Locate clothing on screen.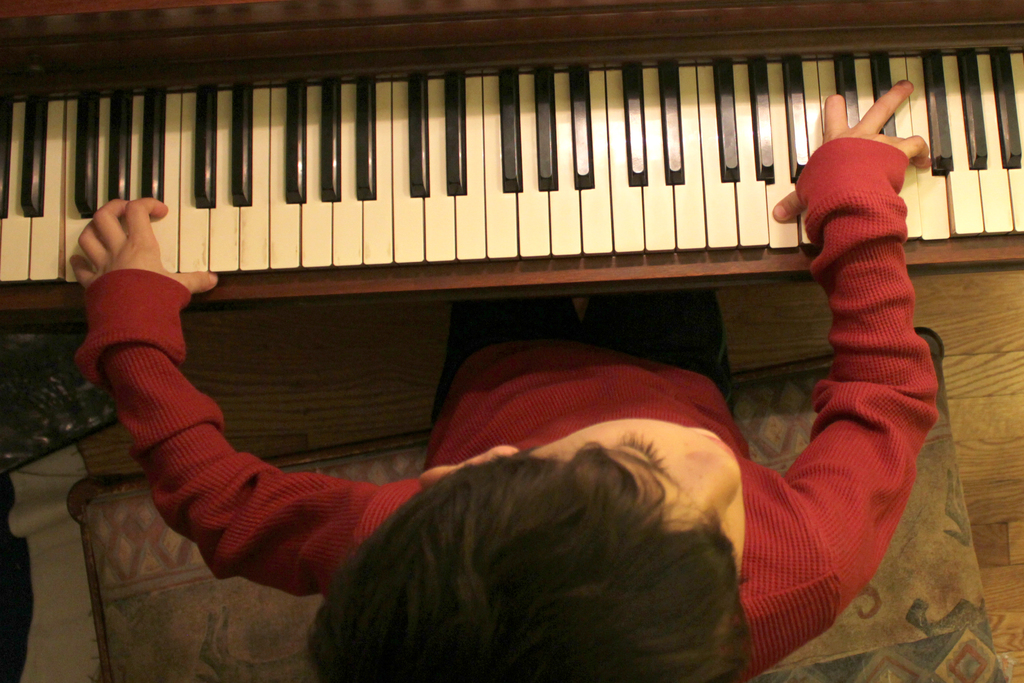
On screen at {"left": 84, "top": 124, "right": 941, "bottom": 682}.
